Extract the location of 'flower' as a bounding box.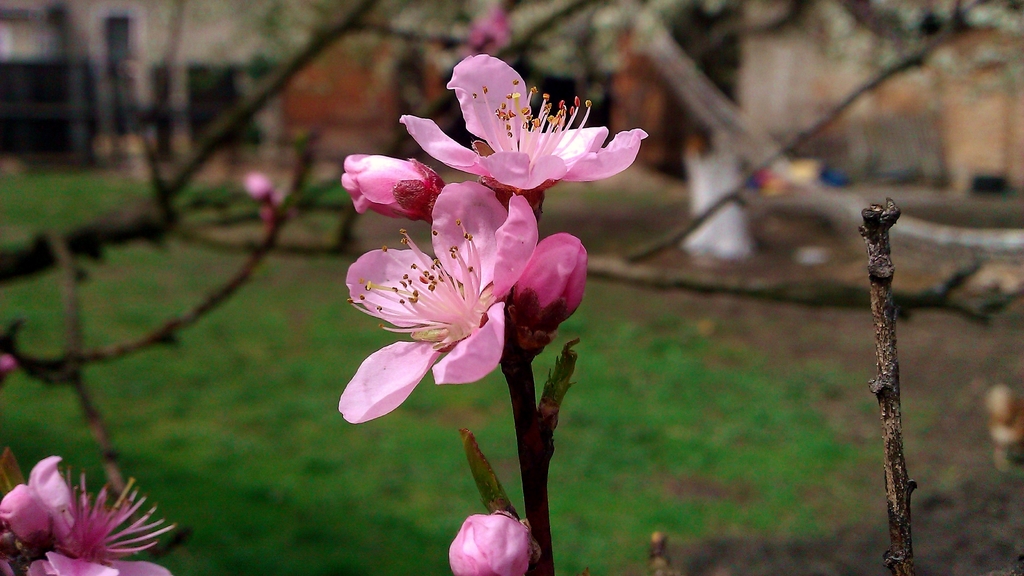
bbox=[337, 156, 446, 245].
